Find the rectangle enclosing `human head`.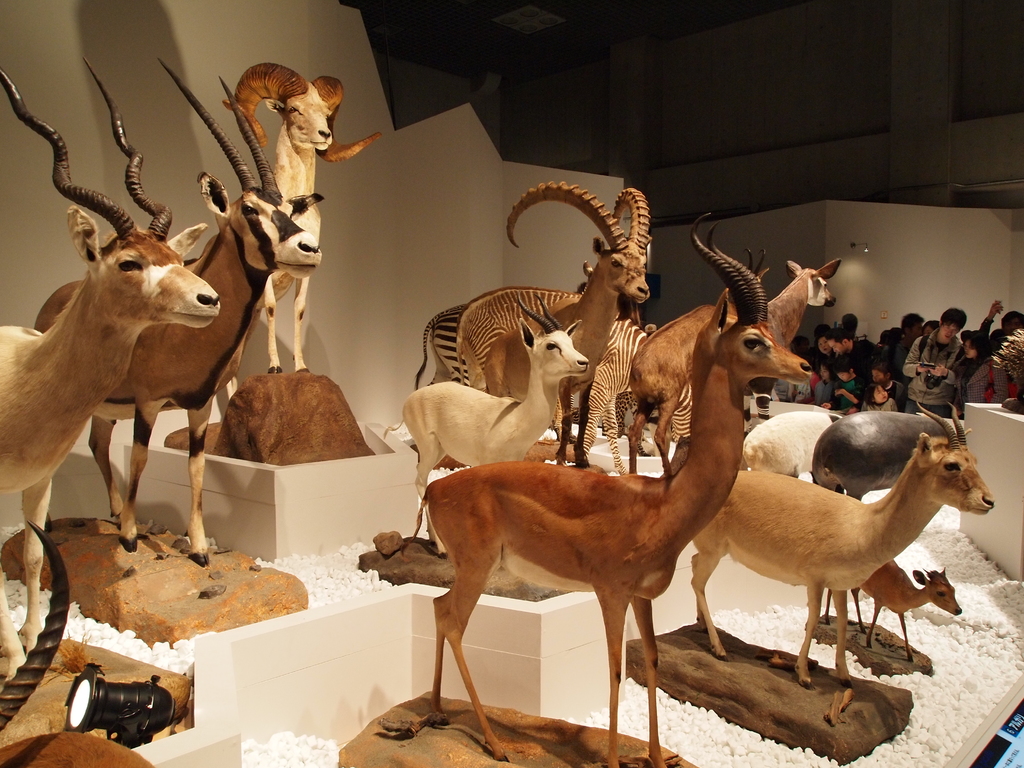
<region>794, 335, 809, 349</region>.
